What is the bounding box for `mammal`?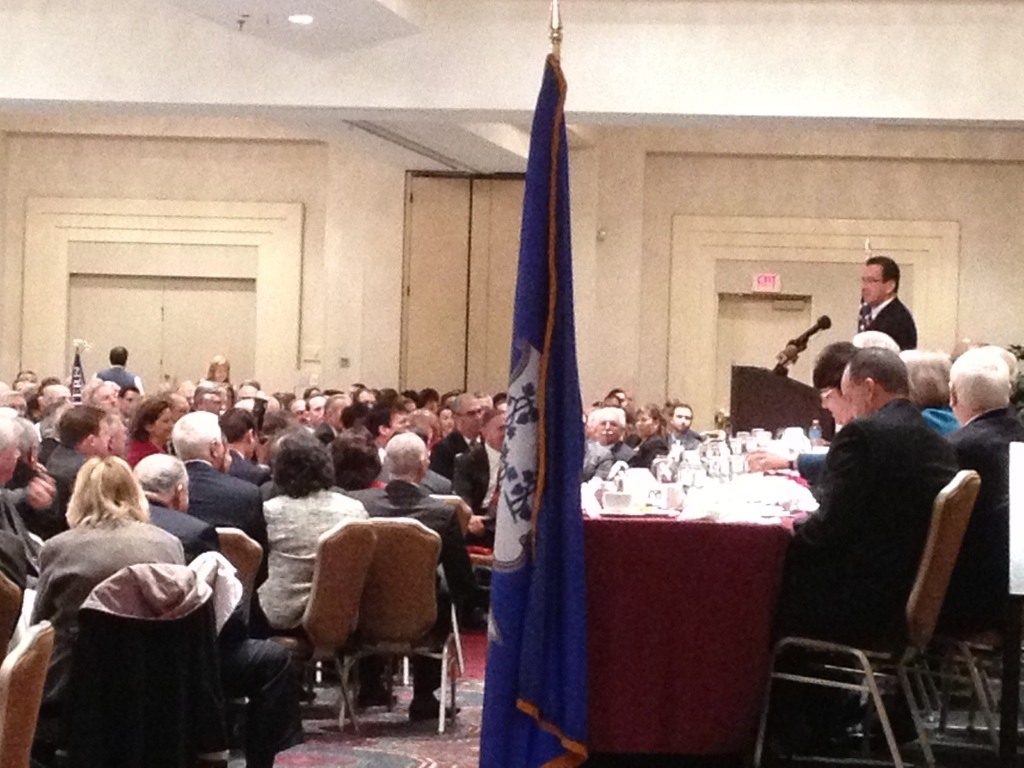
box(860, 257, 916, 355).
